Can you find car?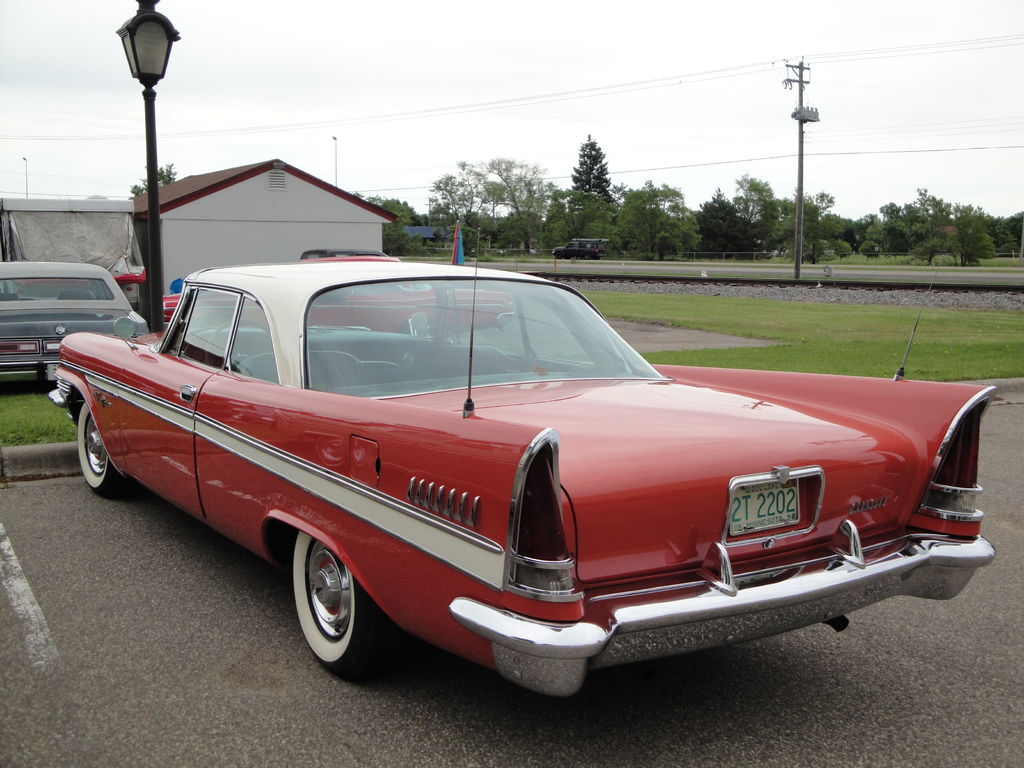
Yes, bounding box: [left=0, top=262, right=147, bottom=383].
